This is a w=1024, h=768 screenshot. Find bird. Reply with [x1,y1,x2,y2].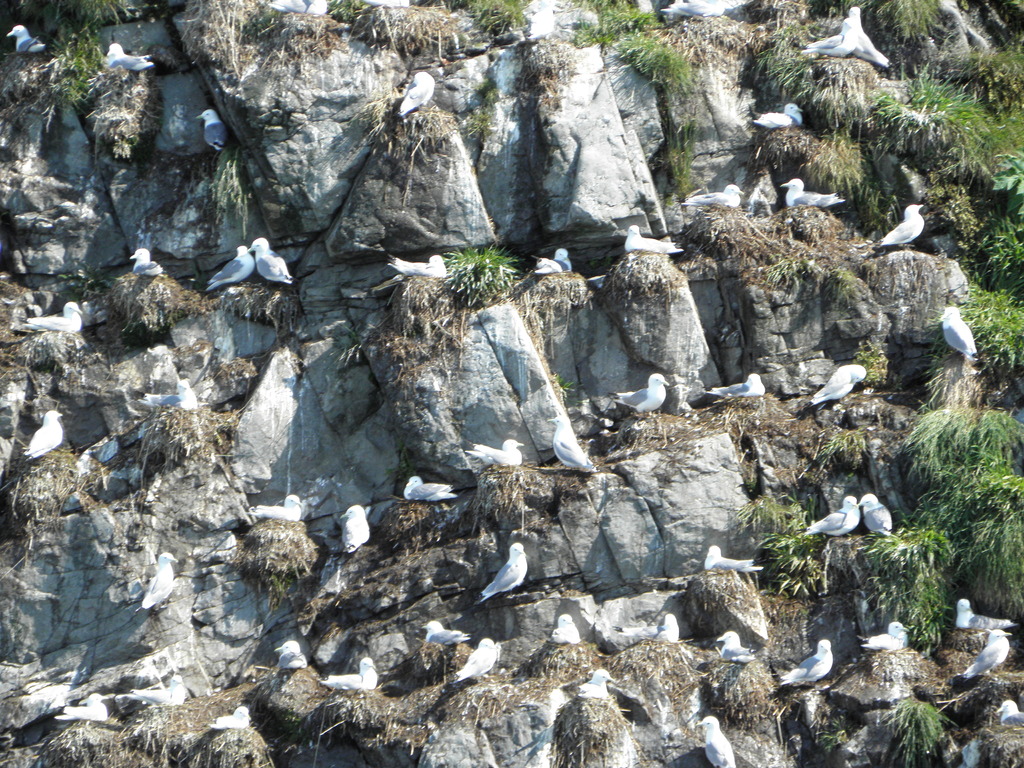
[625,219,685,256].
